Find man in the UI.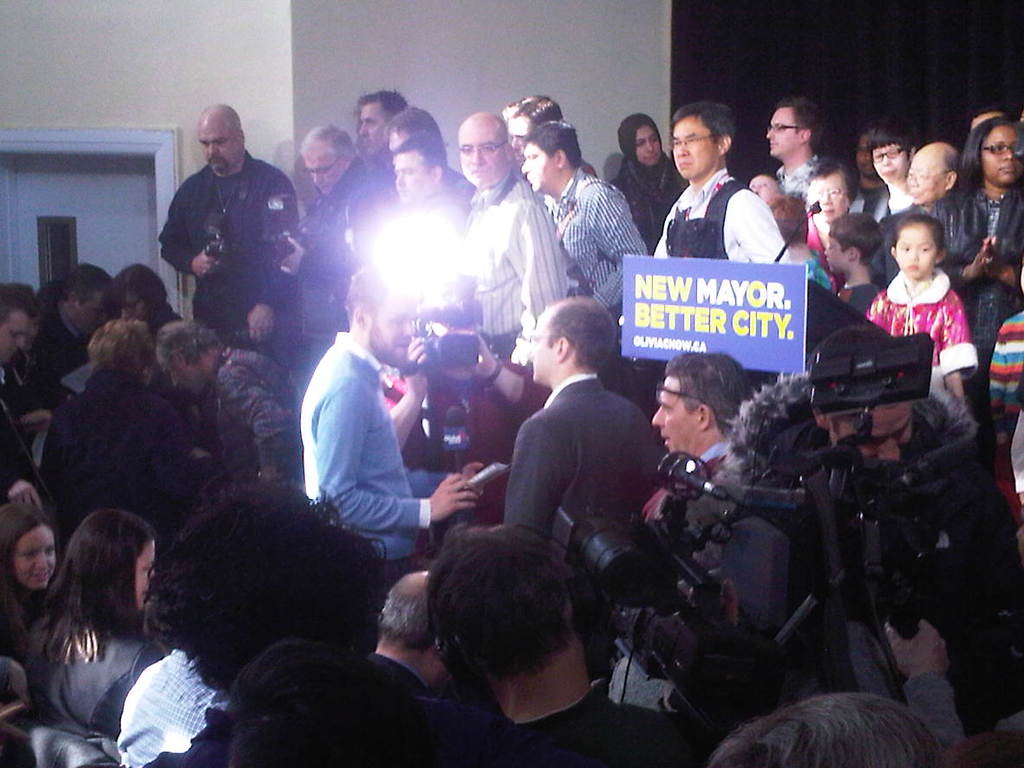
UI element at region(750, 96, 826, 207).
